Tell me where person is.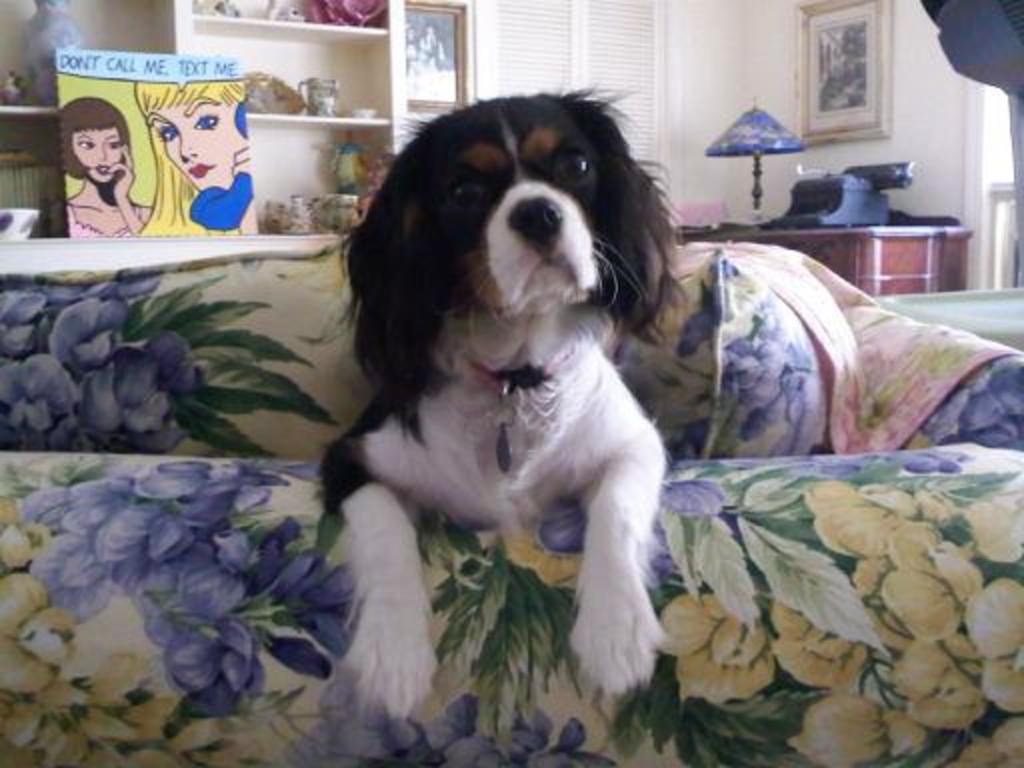
person is at <region>54, 98, 152, 238</region>.
